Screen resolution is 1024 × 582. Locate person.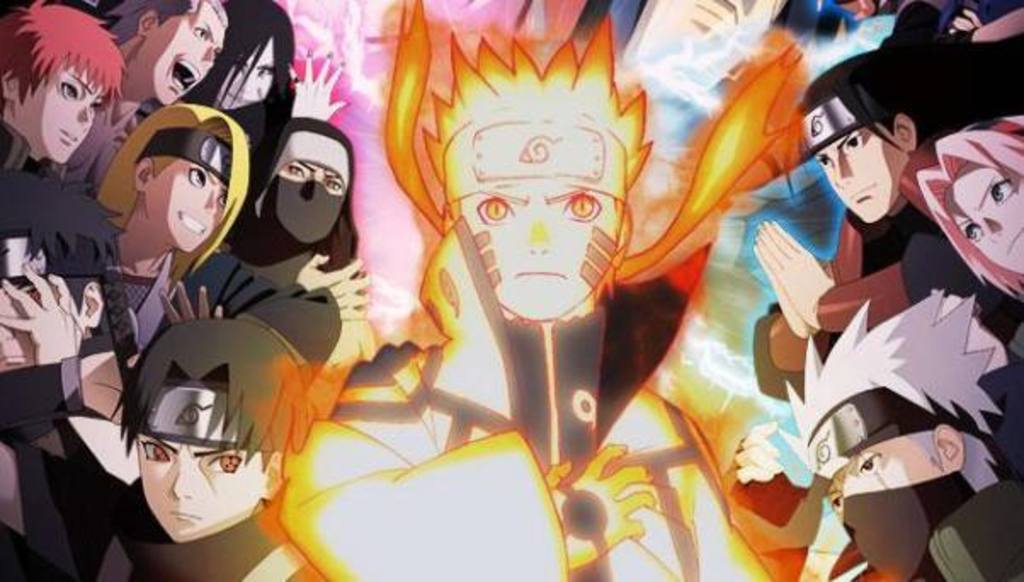
[0,9,129,191].
